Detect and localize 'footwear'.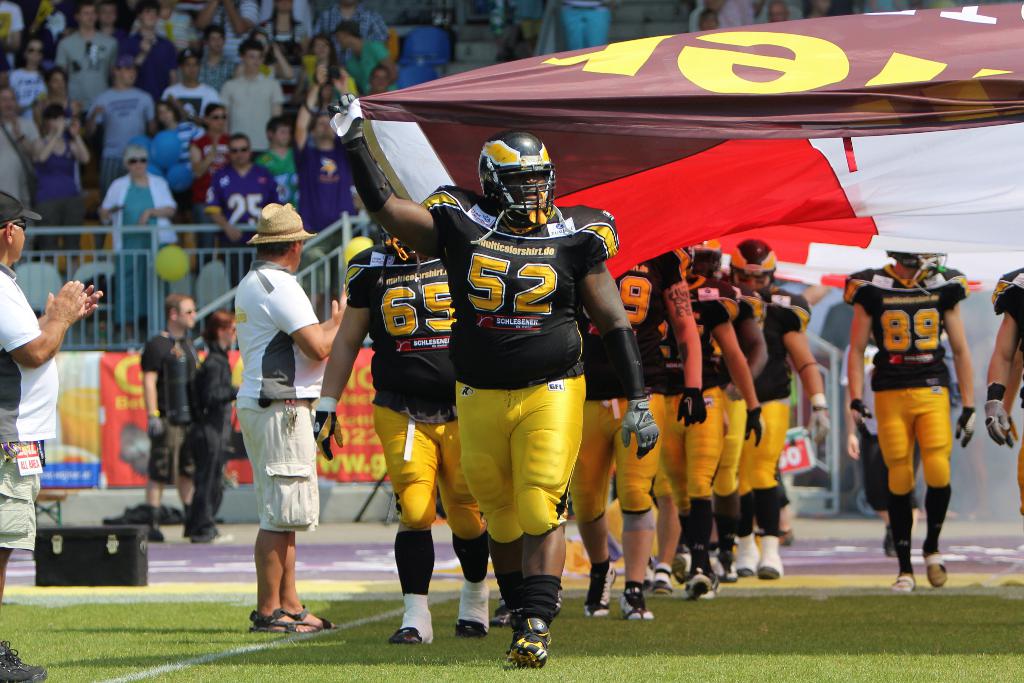
Localized at x1=624 y1=582 x2=653 y2=620.
